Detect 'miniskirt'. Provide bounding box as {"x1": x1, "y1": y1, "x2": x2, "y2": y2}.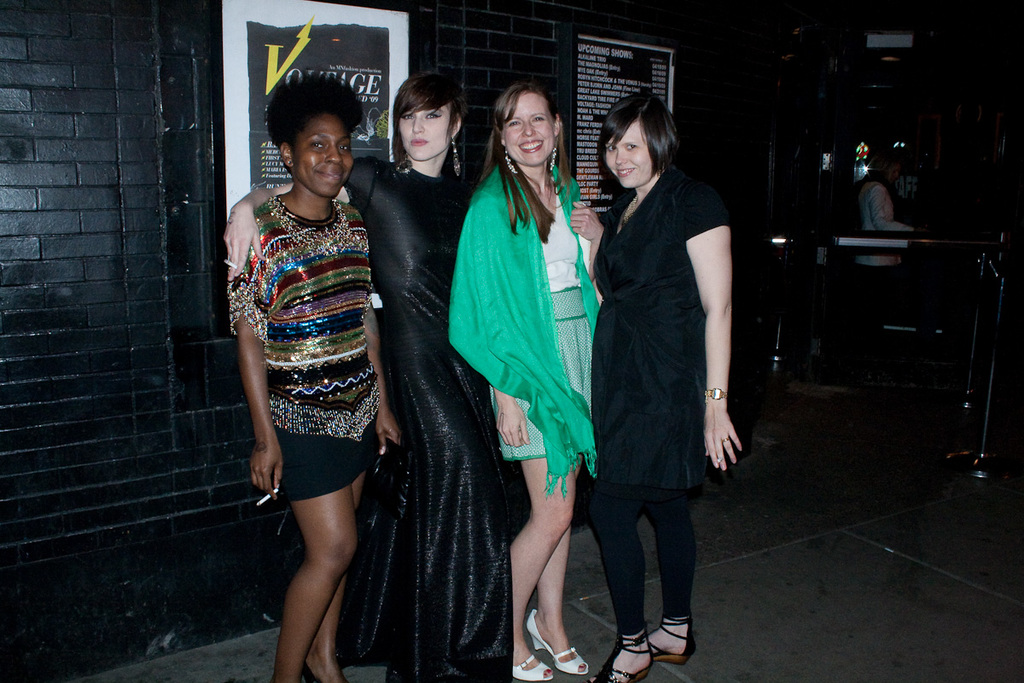
{"x1": 272, "y1": 412, "x2": 381, "y2": 504}.
